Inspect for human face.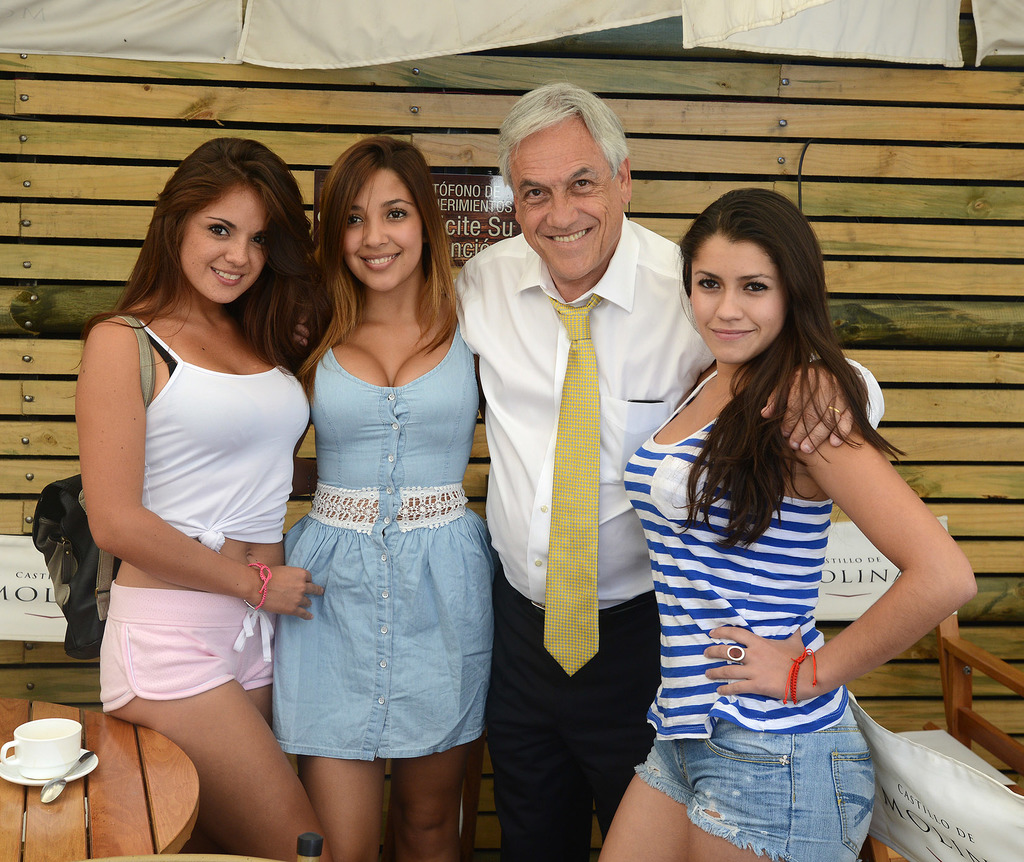
Inspection: bbox=(688, 235, 784, 361).
